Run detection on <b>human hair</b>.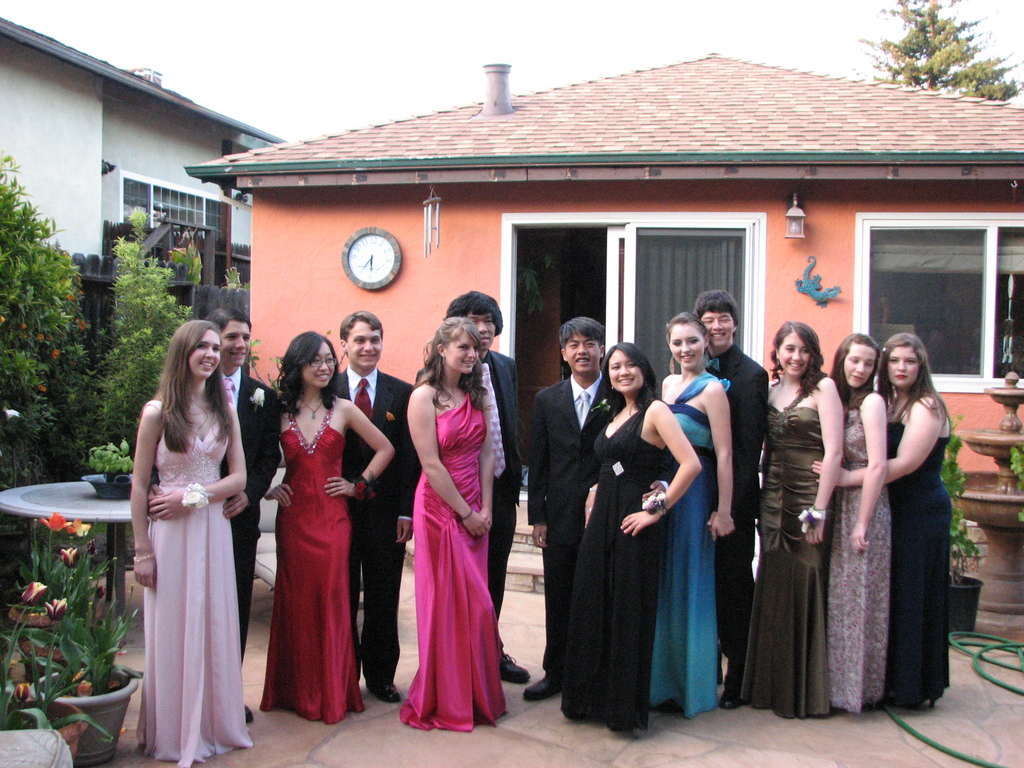
Result: 266/341/333/433.
